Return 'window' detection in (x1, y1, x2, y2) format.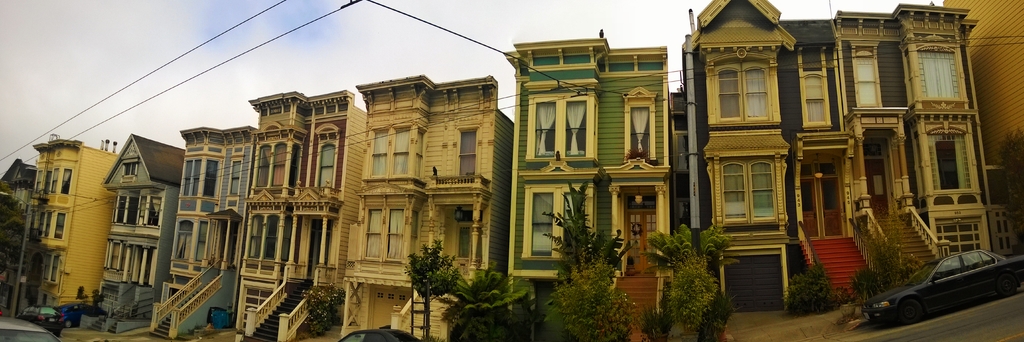
(393, 128, 409, 177).
